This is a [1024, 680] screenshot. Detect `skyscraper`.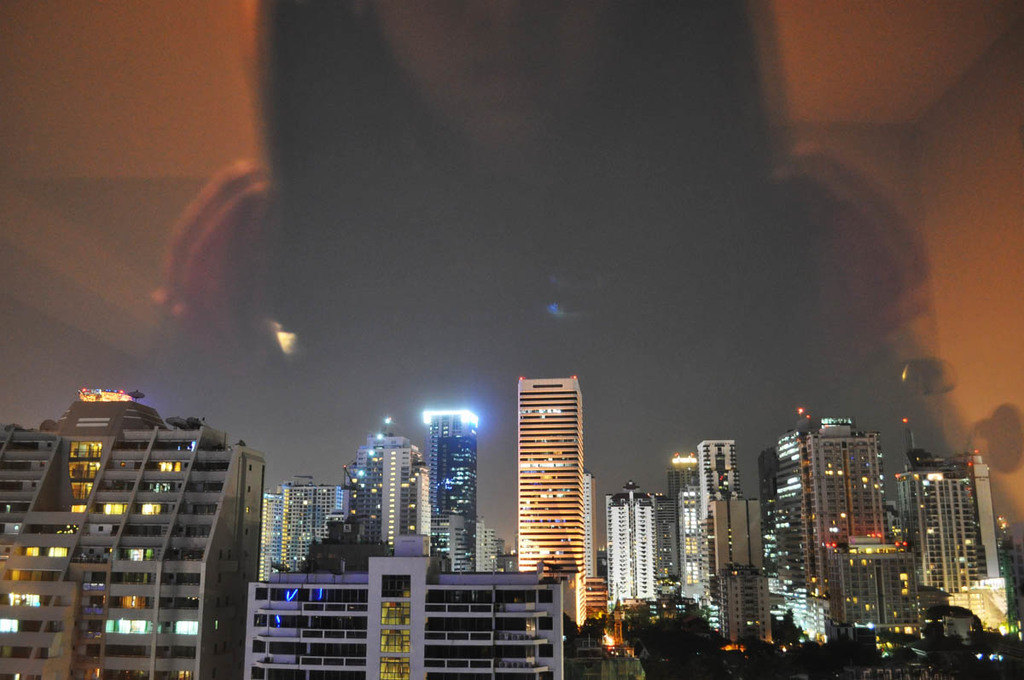
bbox=(737, 485, 781, 649).
